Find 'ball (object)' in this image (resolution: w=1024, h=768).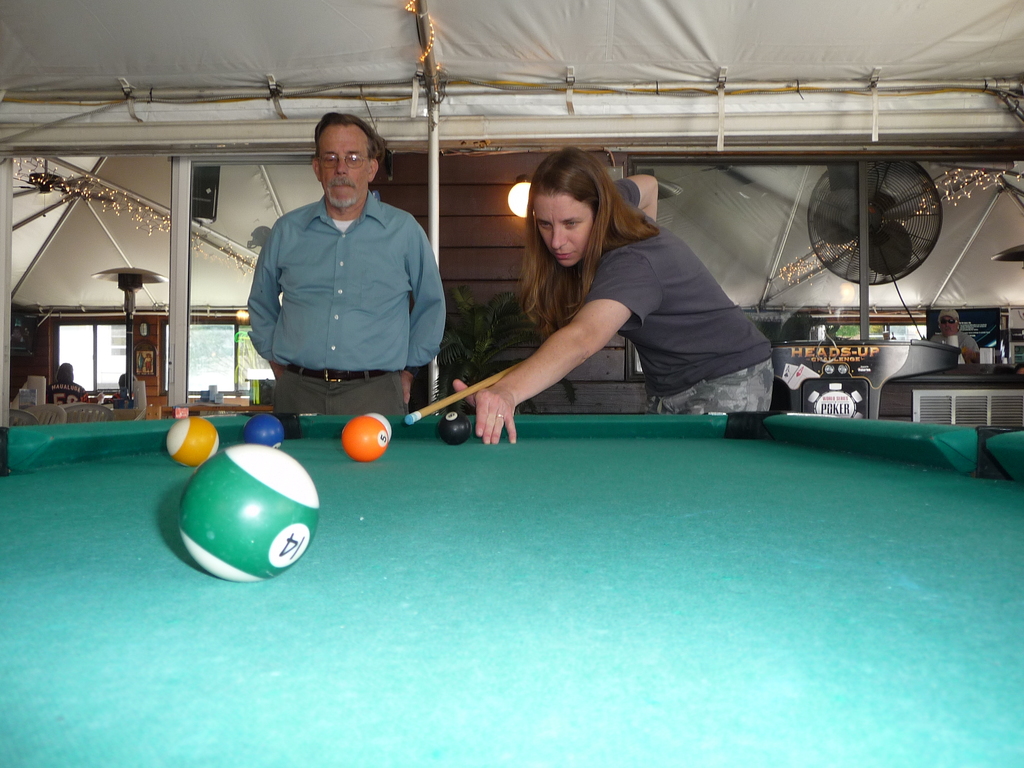
pyautogui.locateOnScreen(176, 442, 316, 581).
